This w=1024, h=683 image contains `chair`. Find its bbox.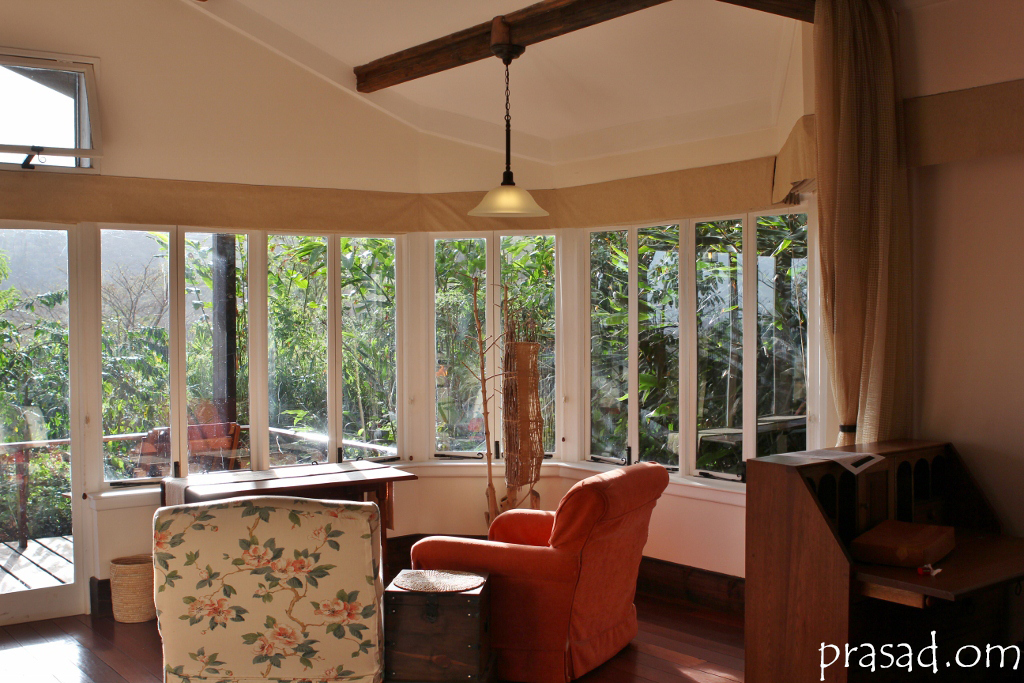
404/473/673/672.
